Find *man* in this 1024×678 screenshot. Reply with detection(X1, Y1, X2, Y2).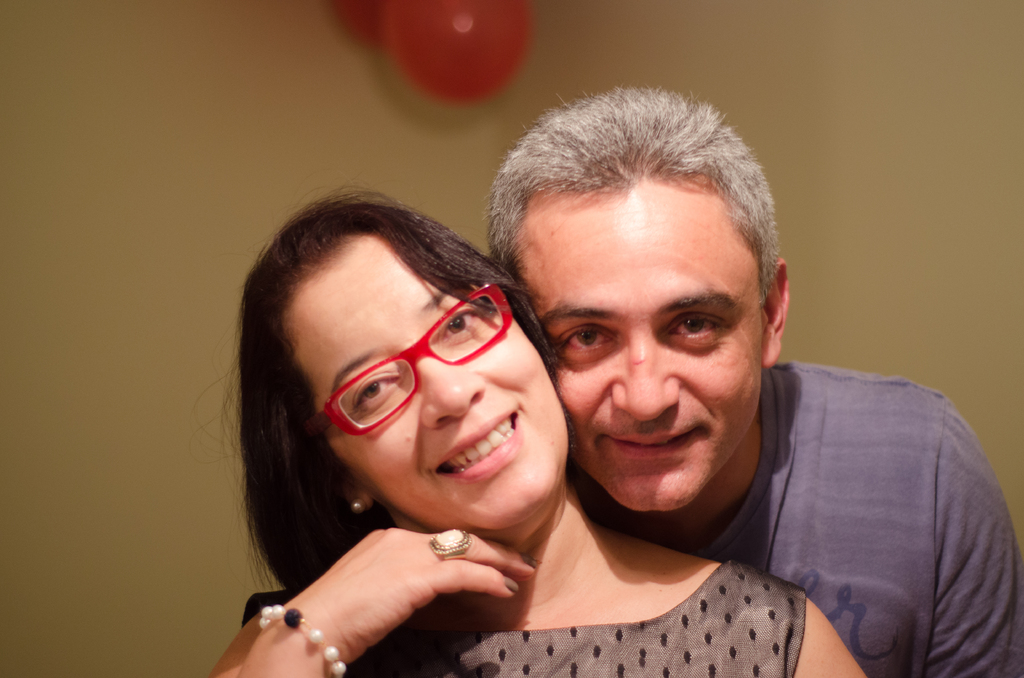
detection(477, 85, 1023, 677).
